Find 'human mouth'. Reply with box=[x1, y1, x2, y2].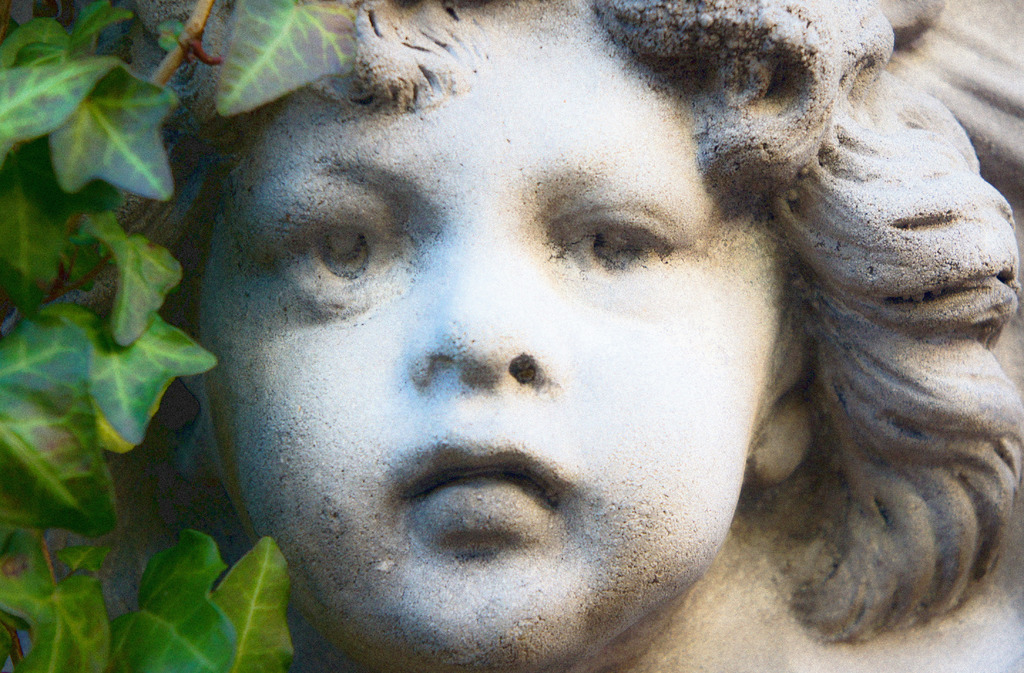
box=[378, 426, 586, 544].
